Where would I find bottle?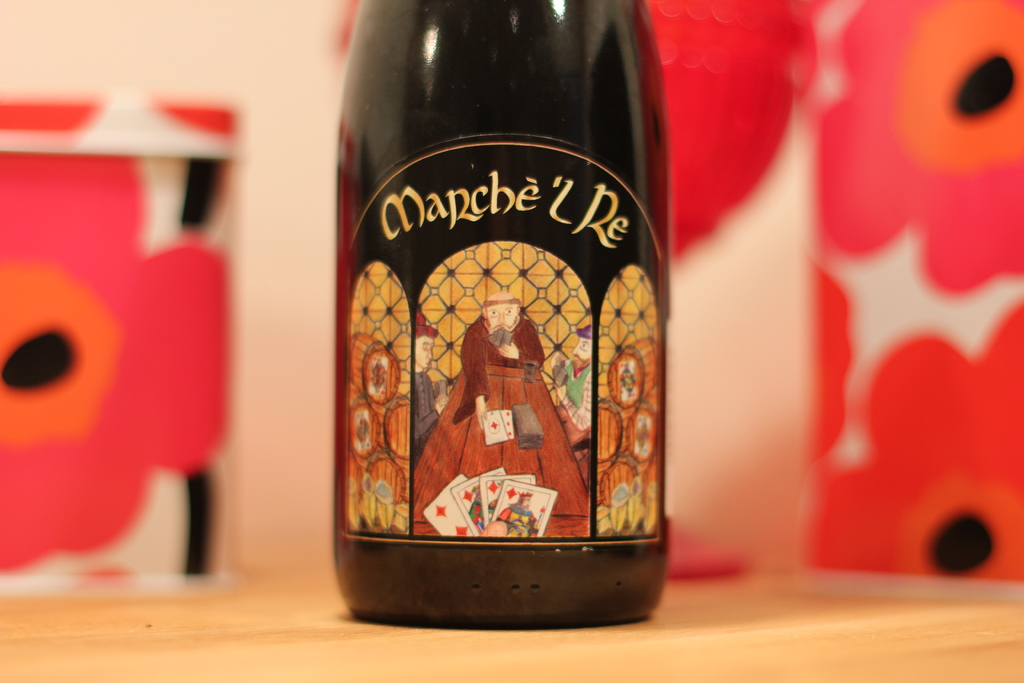
At x1=322 y1=0 x2=680 y2=620.
